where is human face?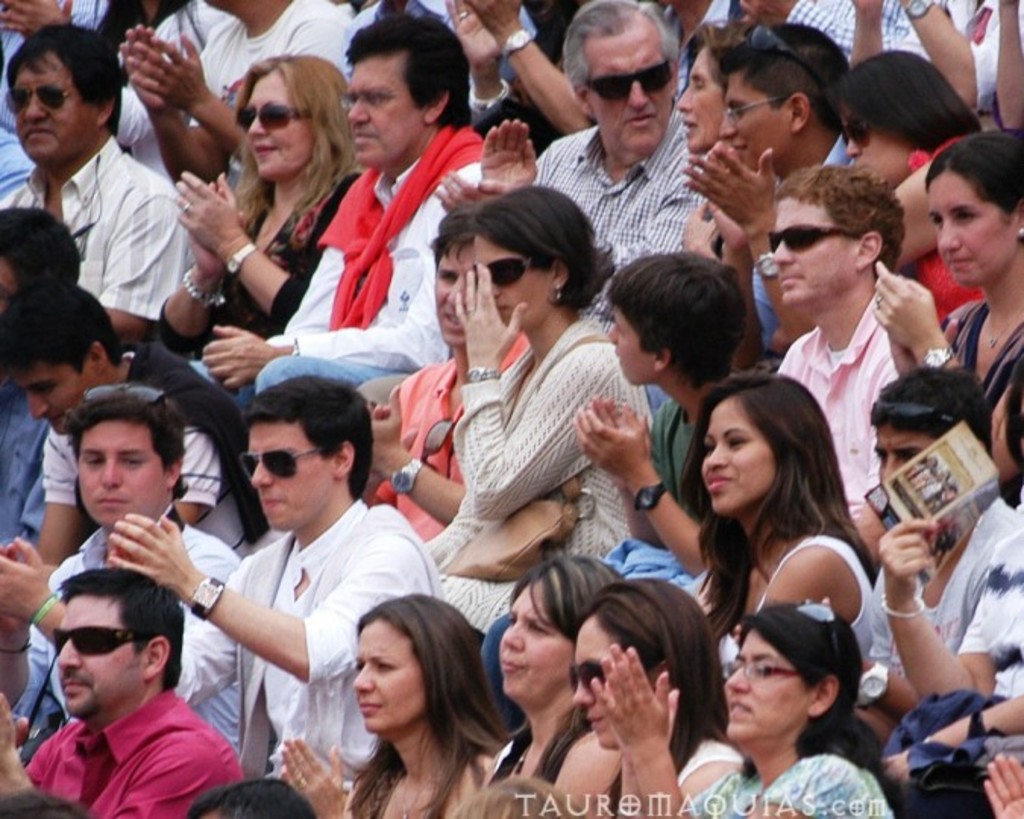
Rect(605, 308, 648, 387).
